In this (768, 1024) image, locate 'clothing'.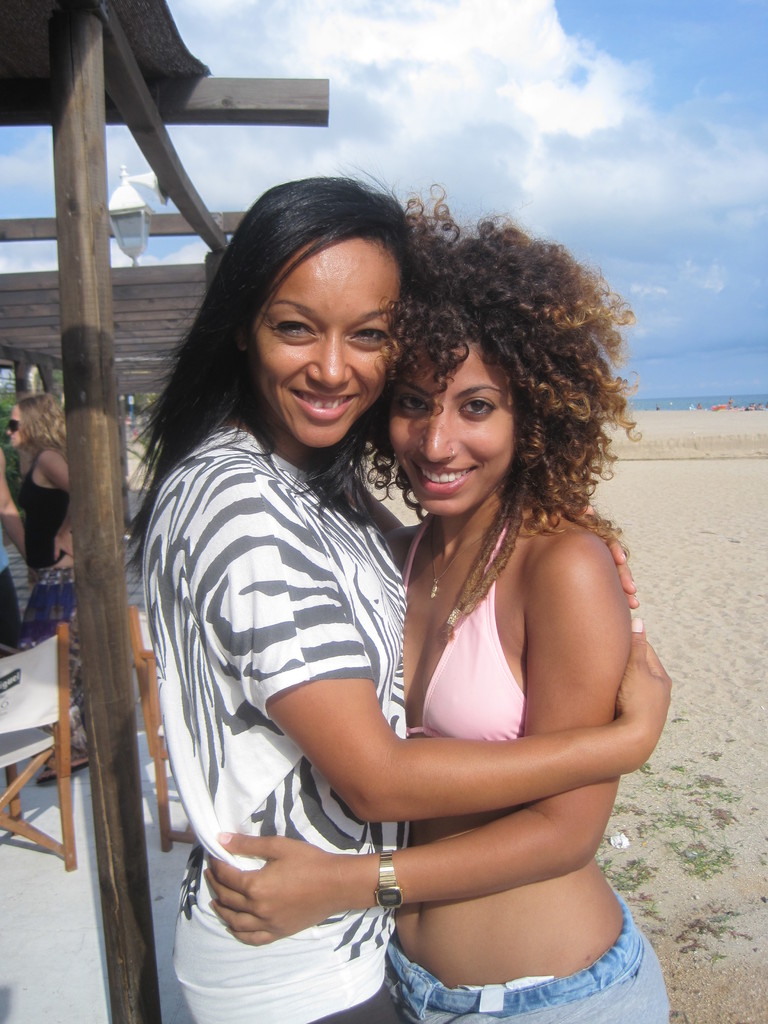
Bounding box: x1=21, y1=449, x2=76, y2=652.
